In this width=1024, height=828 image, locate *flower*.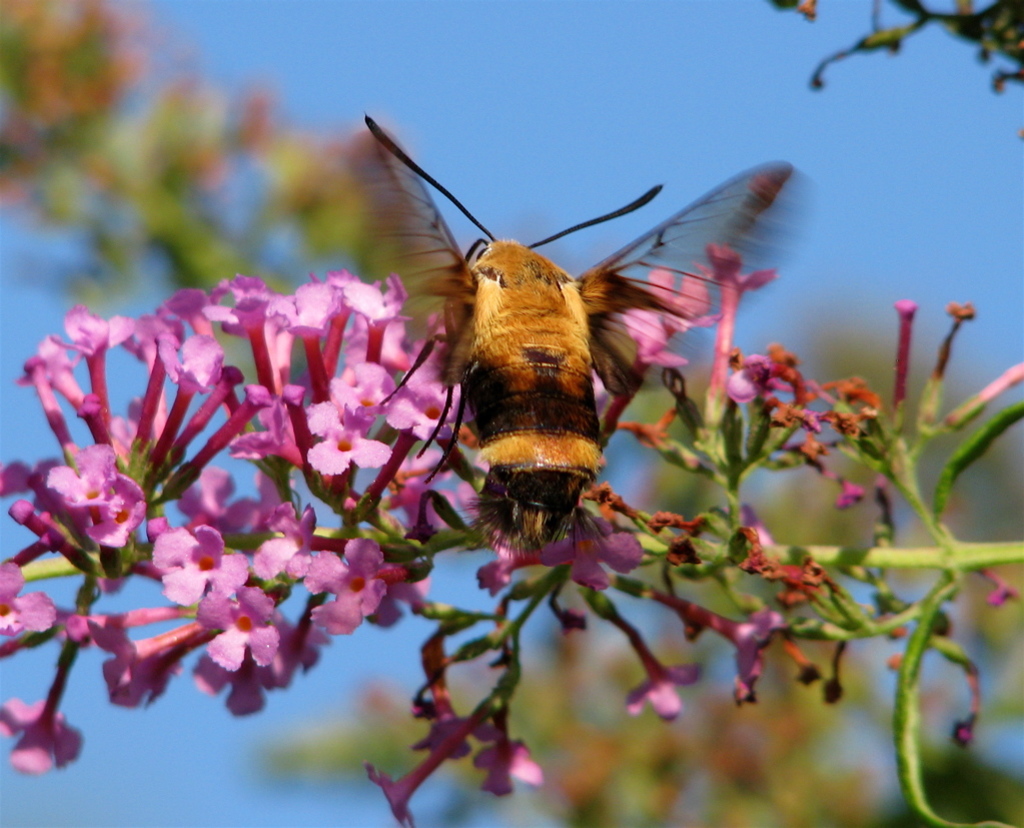
Bounding box: locate(539, 518, 608, 590).
